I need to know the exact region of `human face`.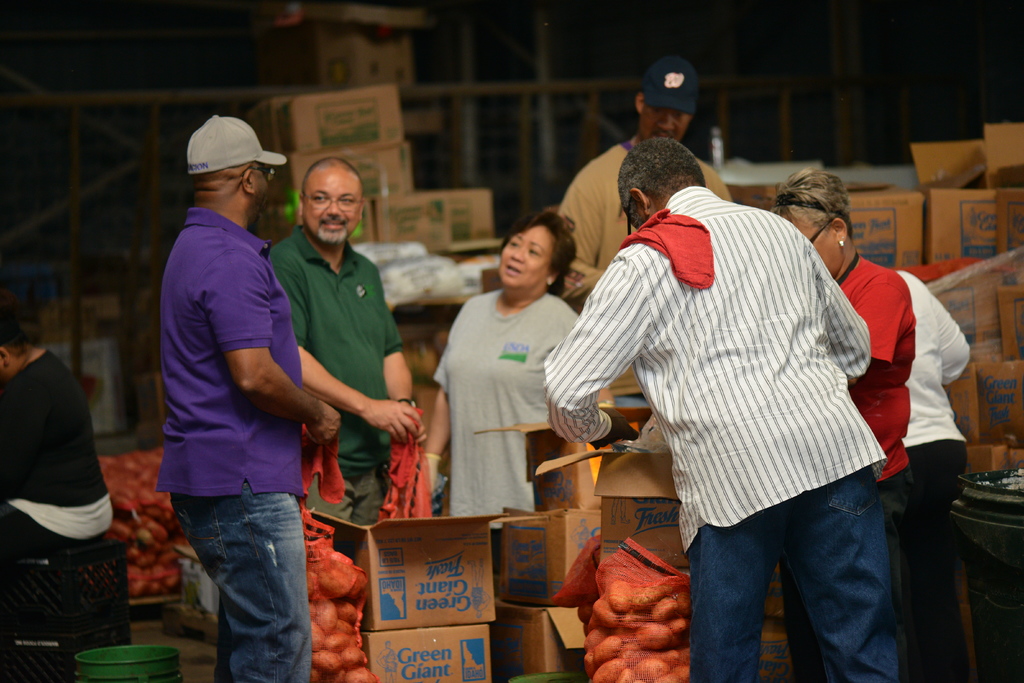
Region: 303:172:361:244.
